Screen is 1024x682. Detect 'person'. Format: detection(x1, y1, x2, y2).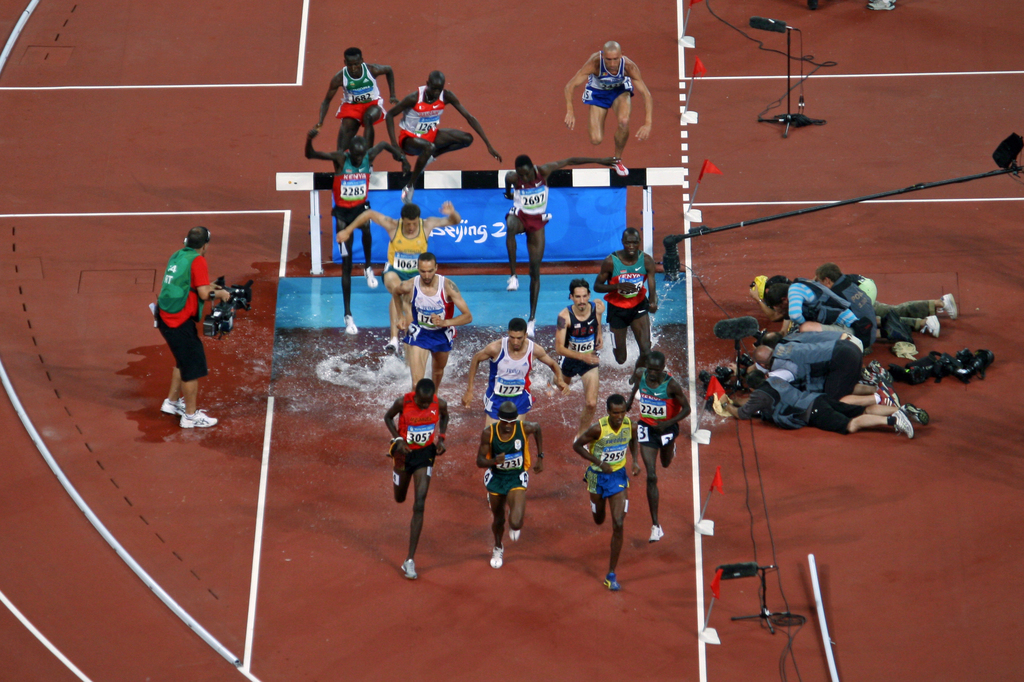
detection(304, 128, 398, 333).
